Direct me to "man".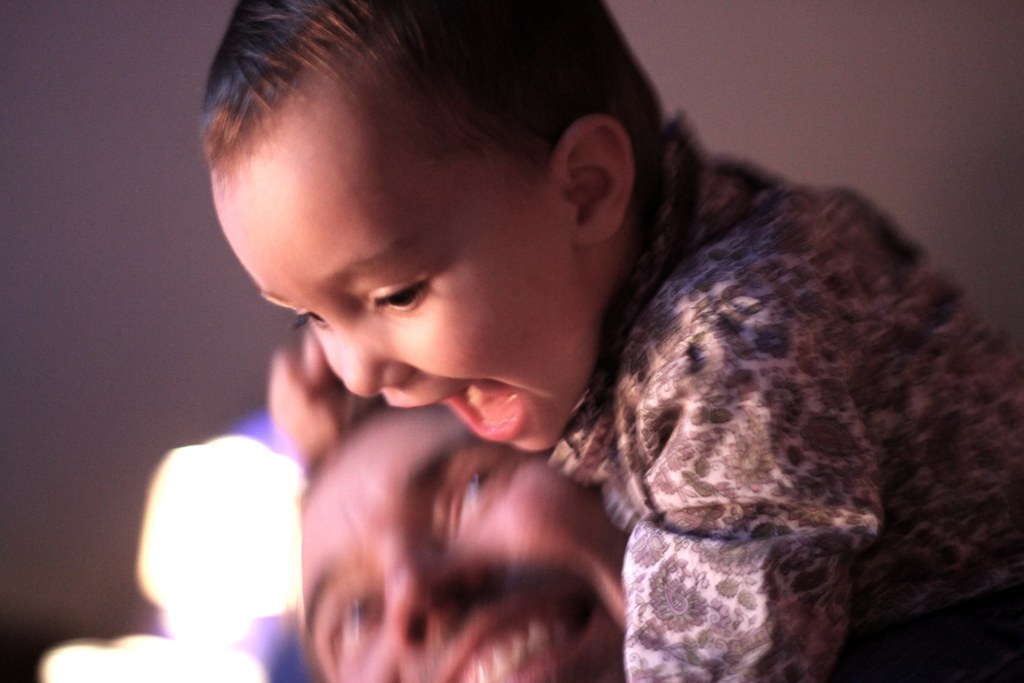
Direction: (273, 398, 632, 682).
